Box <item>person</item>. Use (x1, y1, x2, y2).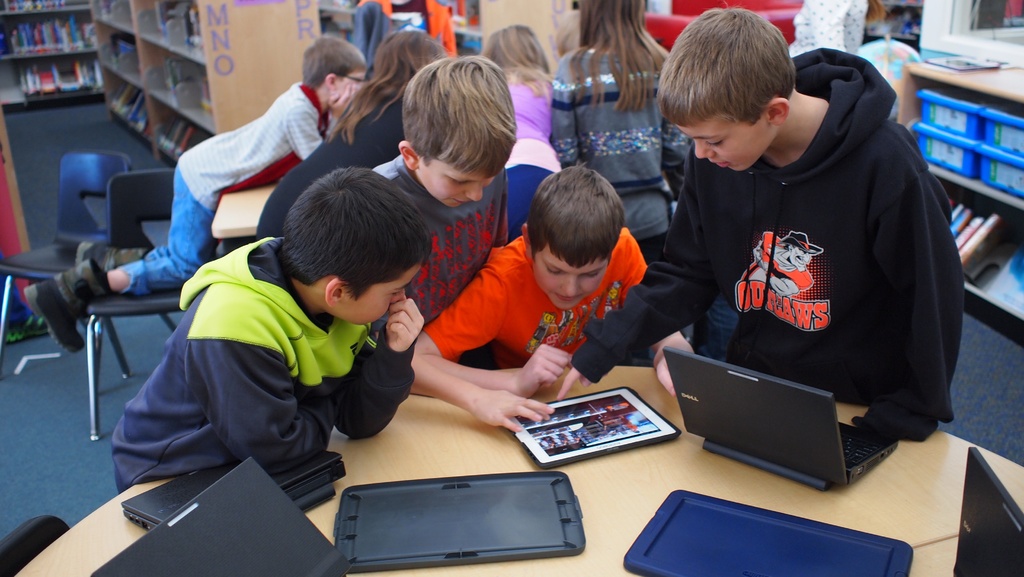
(387, 51, 524, 325).
